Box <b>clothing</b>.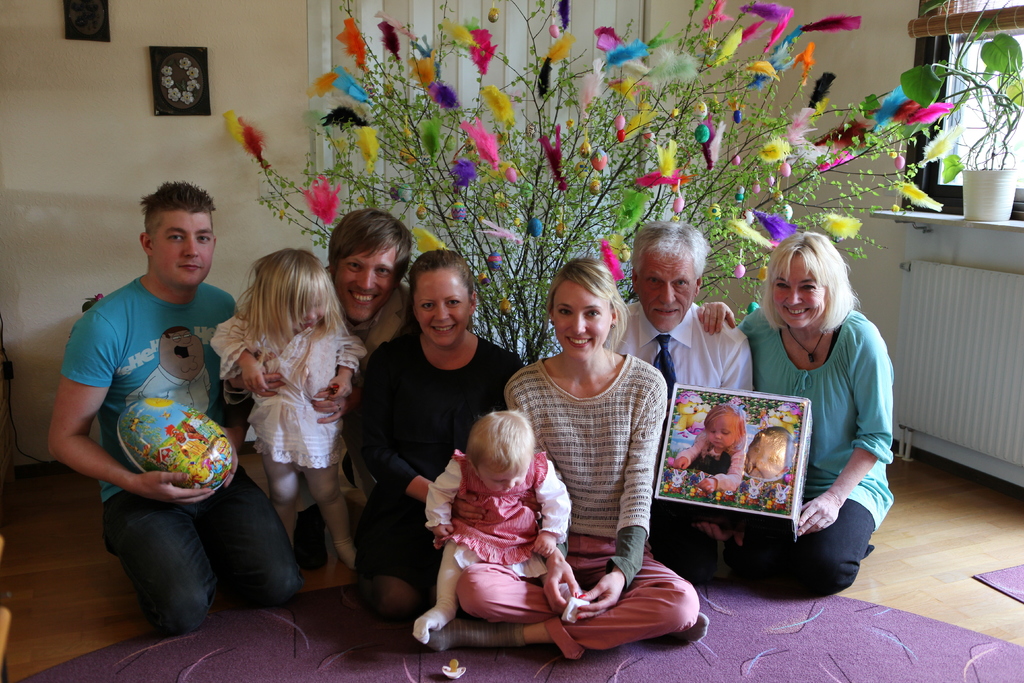
select_region(605, 286, 756, 395).
